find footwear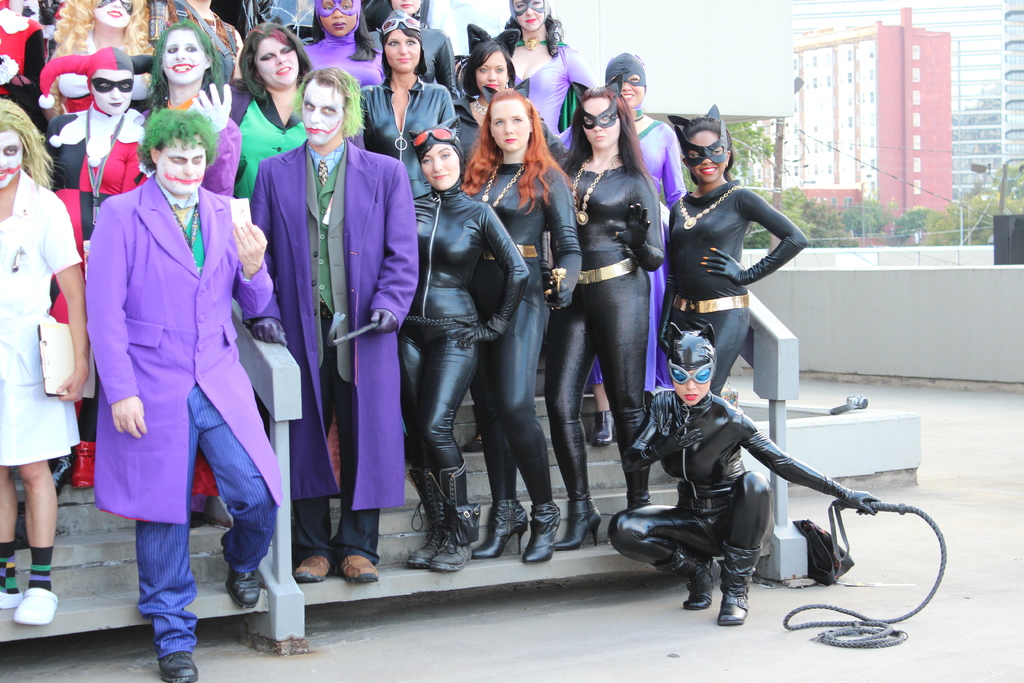
340,551,381,581
